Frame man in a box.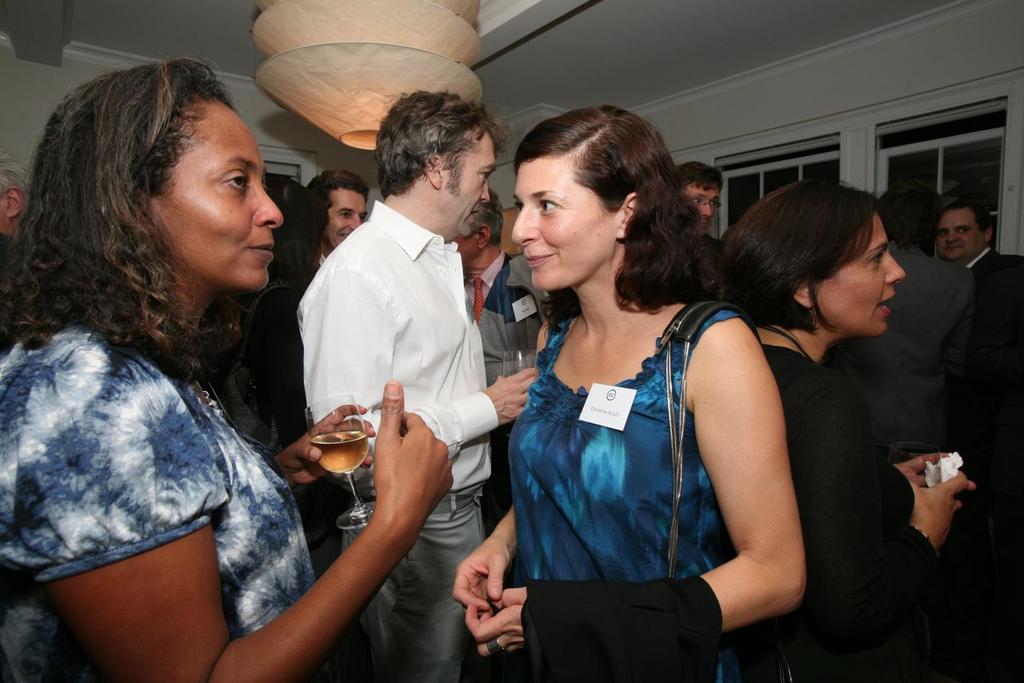
<box>0,154,31,241</box>.
